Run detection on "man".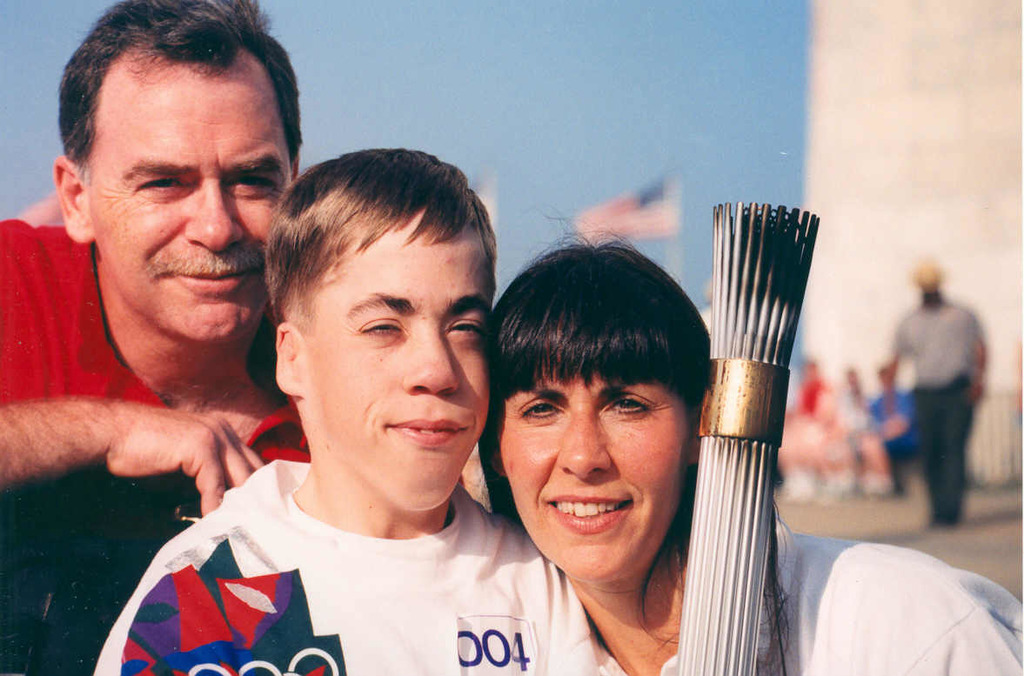
Result: <box>773,358,832,499</box>.
